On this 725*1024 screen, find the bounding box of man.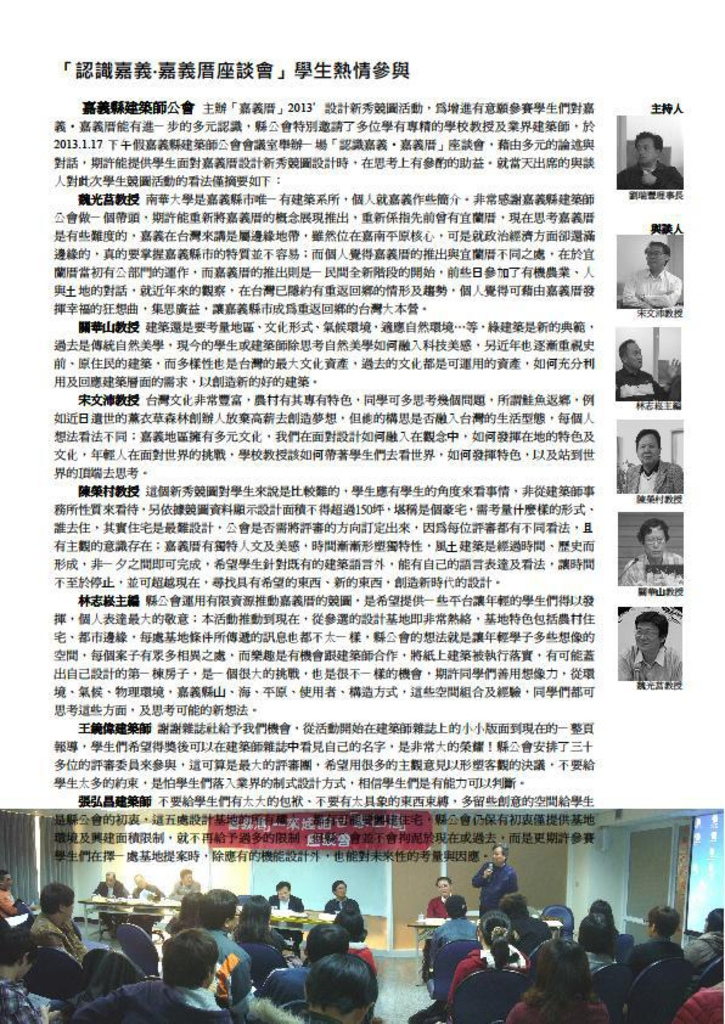
Bounding box: <bbox>616, 339, 682, 400</bbox>.
